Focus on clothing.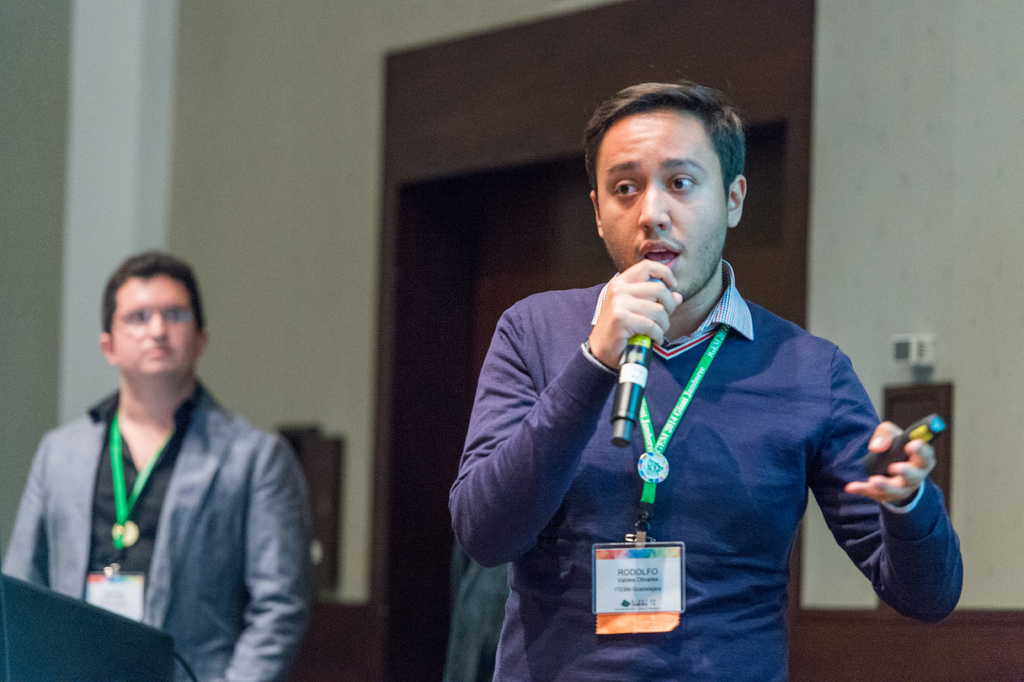
Focused at (493,243,906,658).
